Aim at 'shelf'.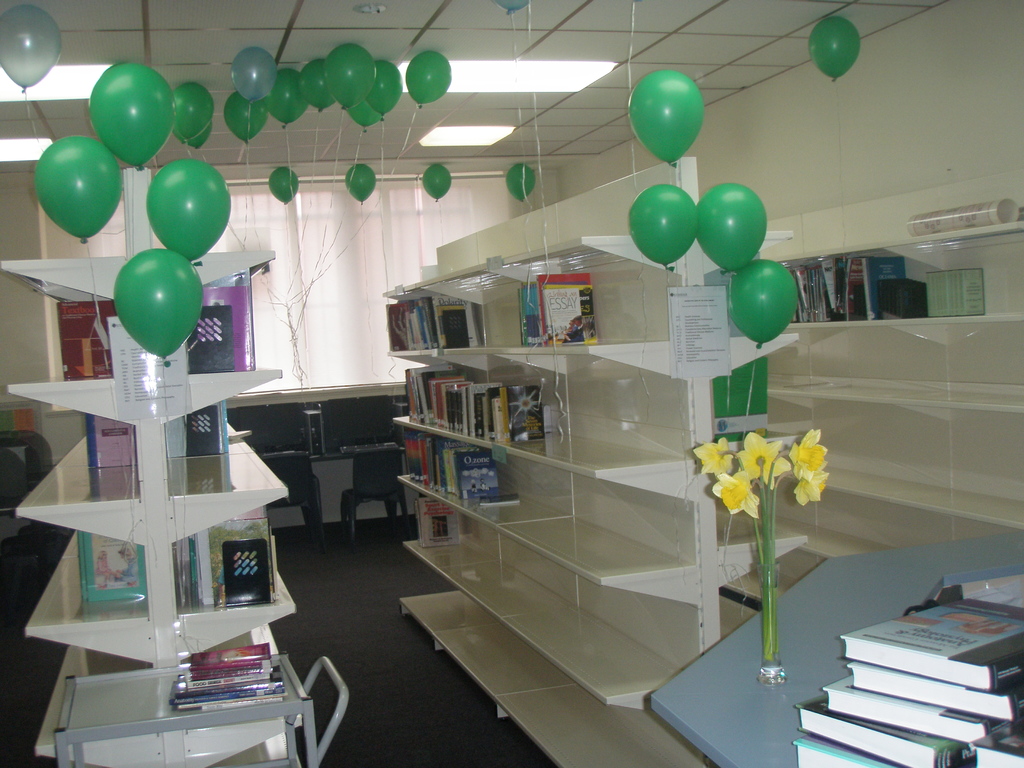
Aimed at rect(393, 415, 701, 605).
